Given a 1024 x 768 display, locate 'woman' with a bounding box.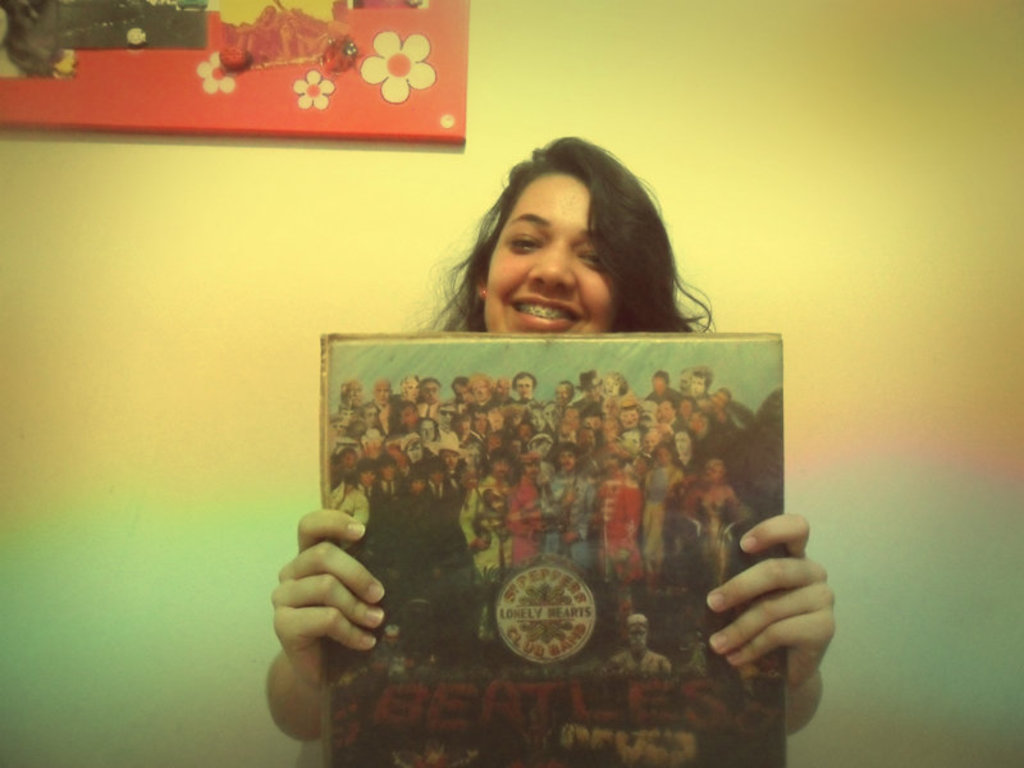
Located: <box>599,434,644,618</box>.
